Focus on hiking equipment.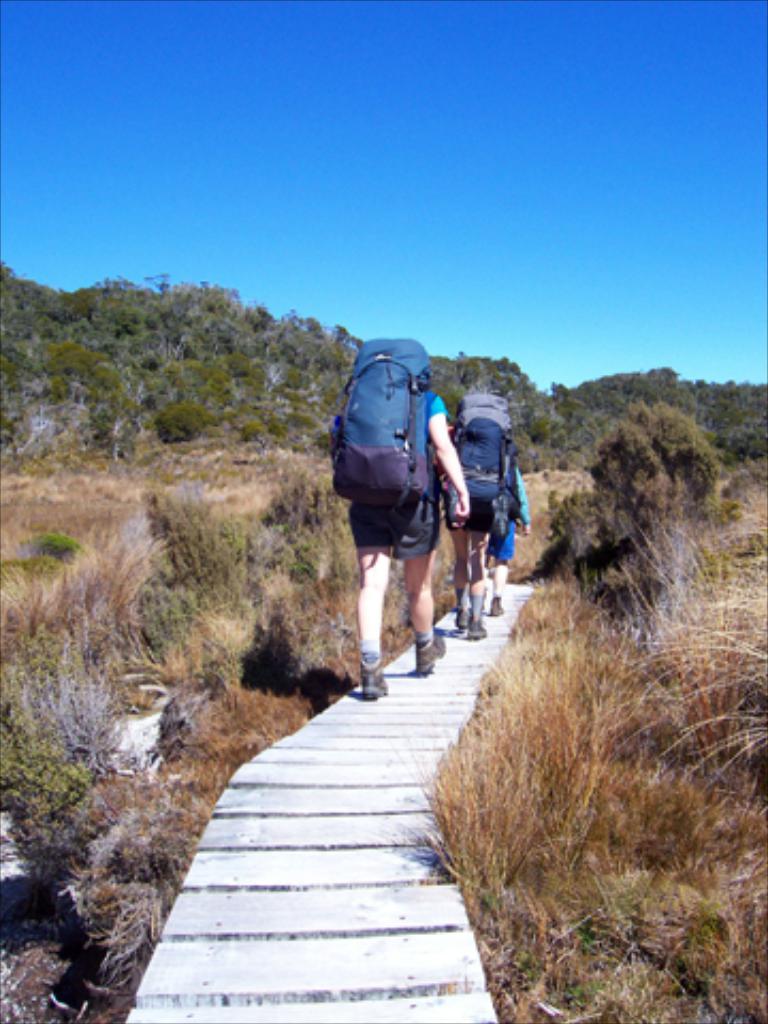
Focused at x1=482, y1=593, x2=508, y2=619.
